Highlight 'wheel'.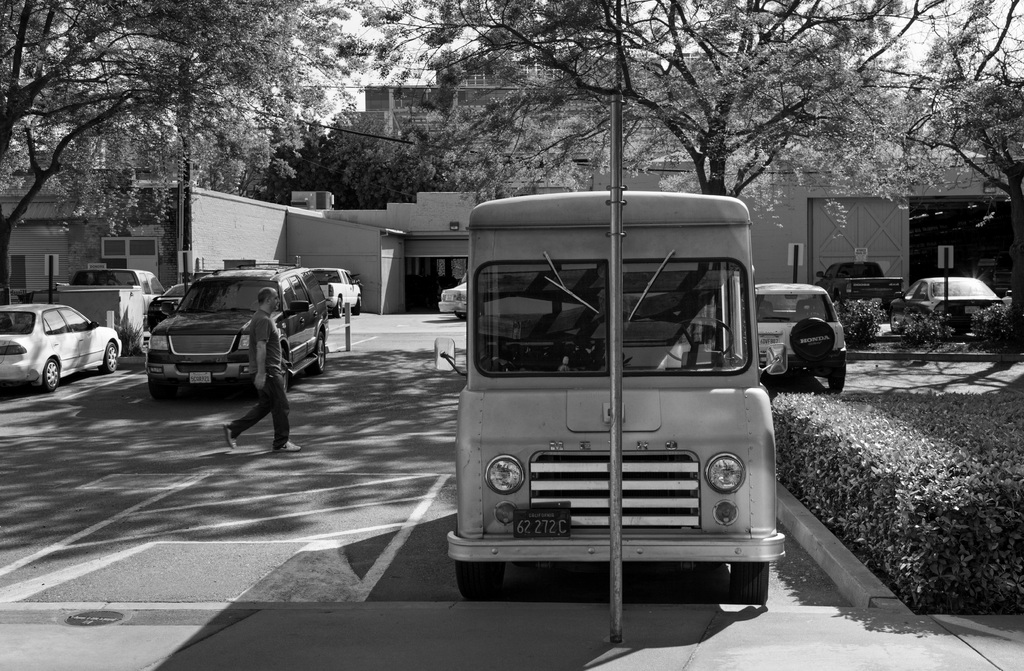
Highlighted region: BBox(456, 561, 504, 597).
